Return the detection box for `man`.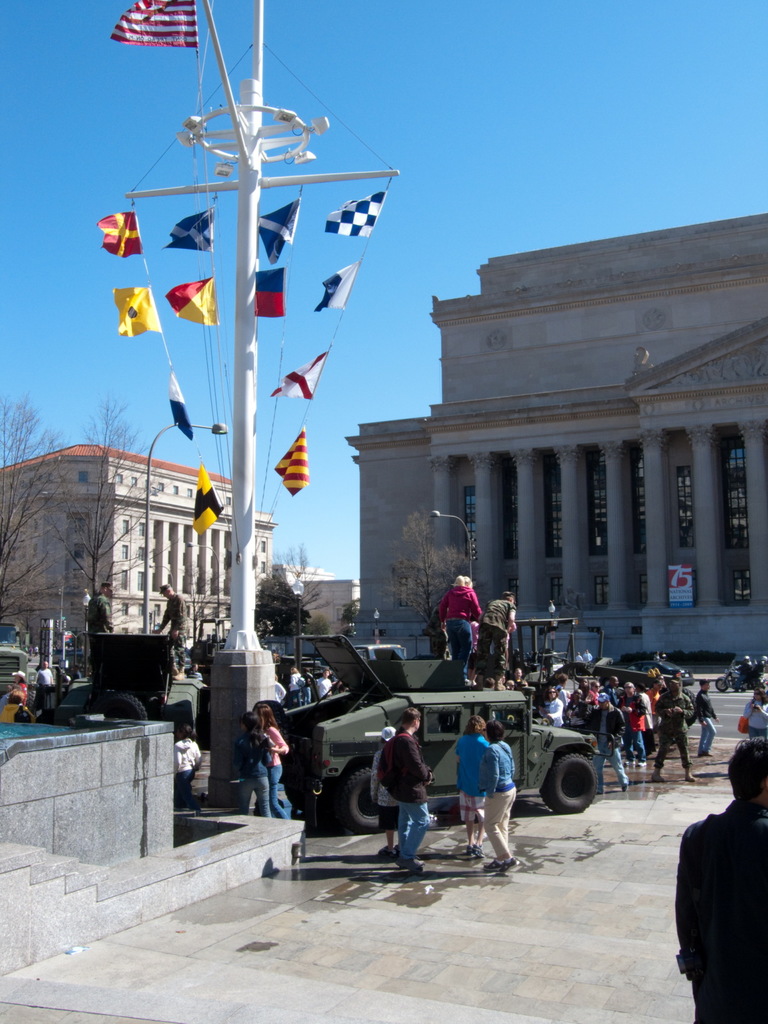
<box>670,746,767,1023</box>.
